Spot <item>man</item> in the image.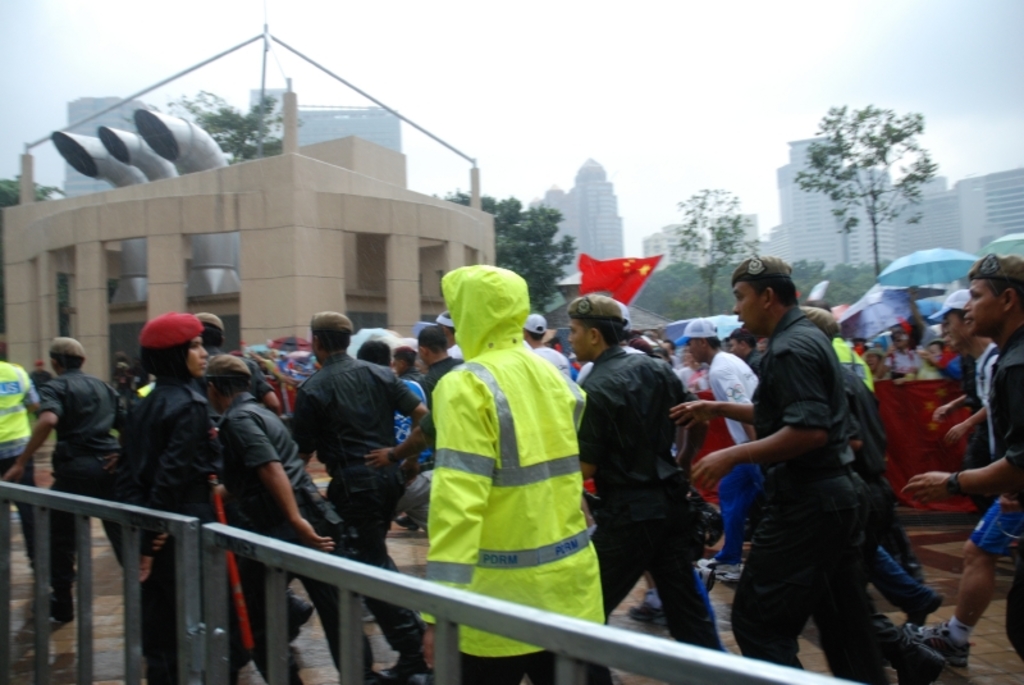
<item>man</item> found at pyautogui.locateOnScreen(669, 255, 947, 684).
